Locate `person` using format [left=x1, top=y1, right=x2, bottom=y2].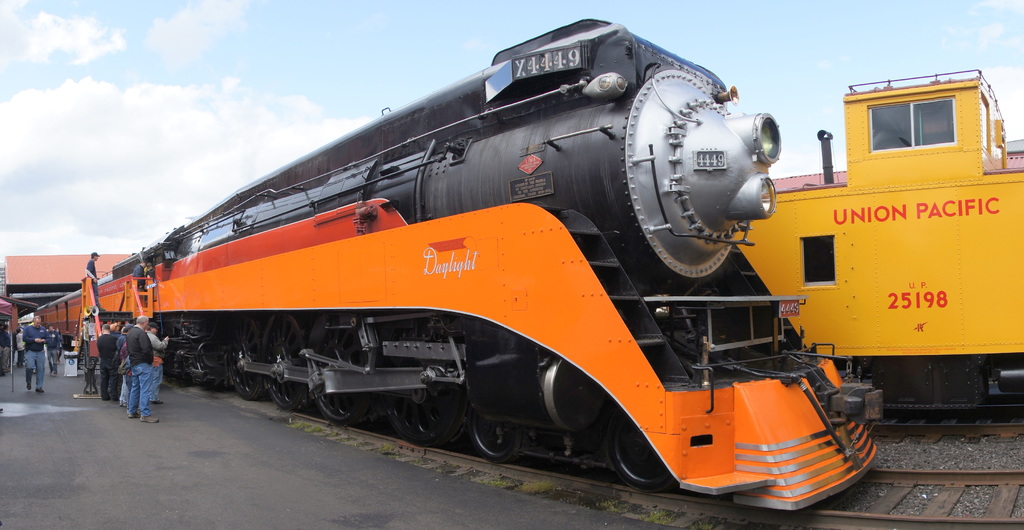
[left=86, top=251, right=104, bottom=310].
